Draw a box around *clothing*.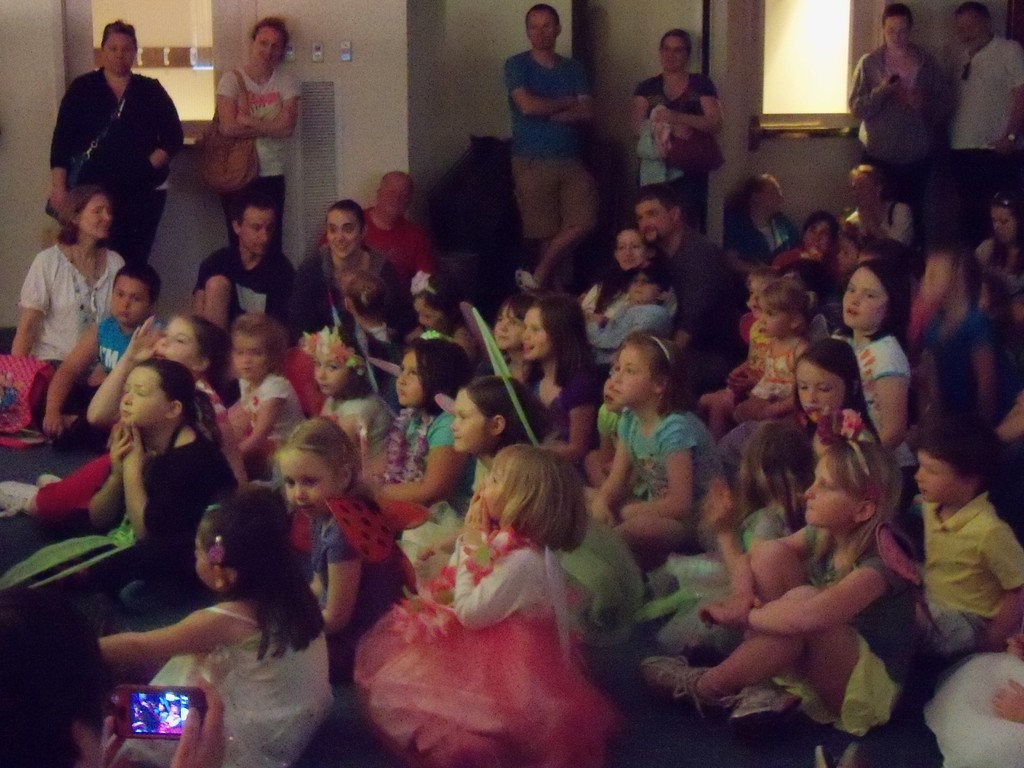
[320,204,436,333].
